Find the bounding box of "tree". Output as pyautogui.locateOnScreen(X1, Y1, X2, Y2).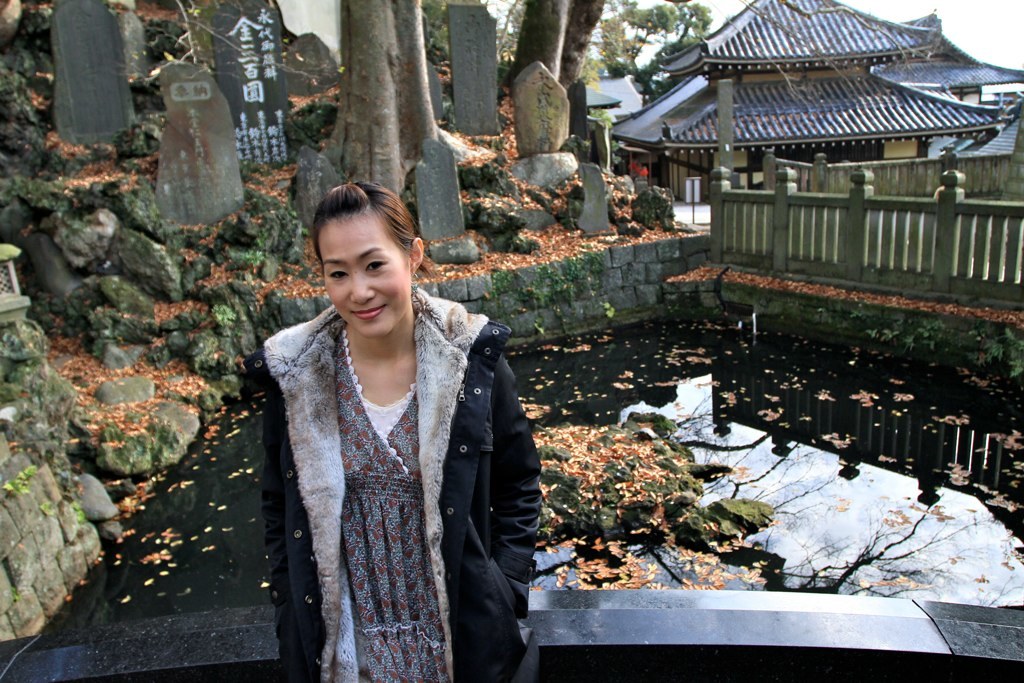
pyautogui.locateOnScreen(496, 0, 524, 66).
